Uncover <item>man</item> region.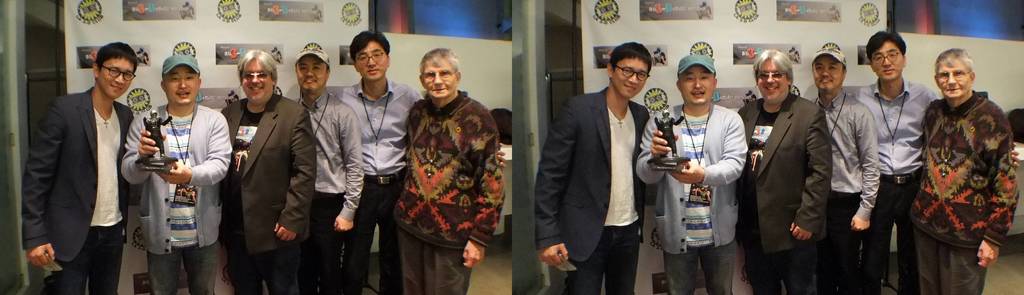
Uncovered: bbox=(737, 47, 833, 294).
